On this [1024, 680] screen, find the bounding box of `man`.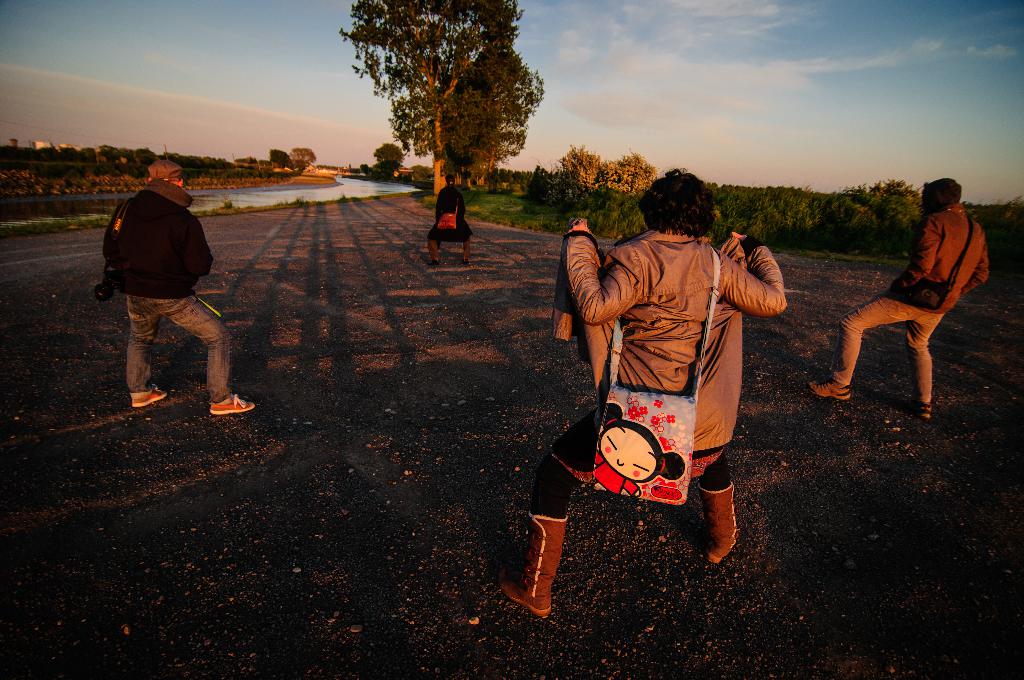
Bounding box: (x1=430, y1=170, x2=477, y2=263).
